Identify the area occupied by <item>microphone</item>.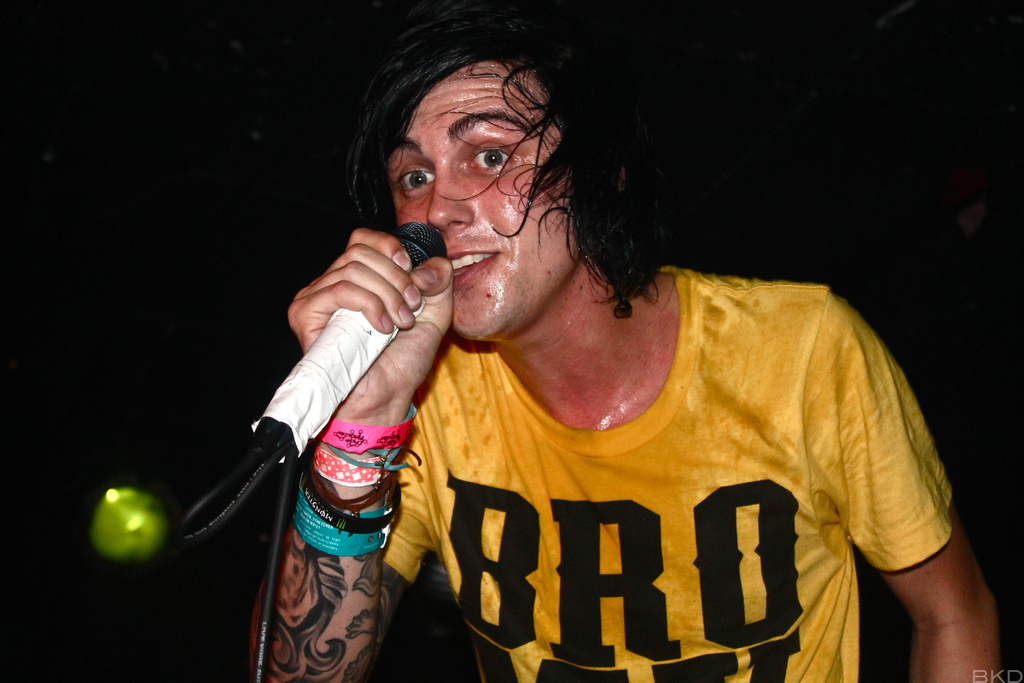
Area: (left=226, top=223, right=479, bottom=497).
